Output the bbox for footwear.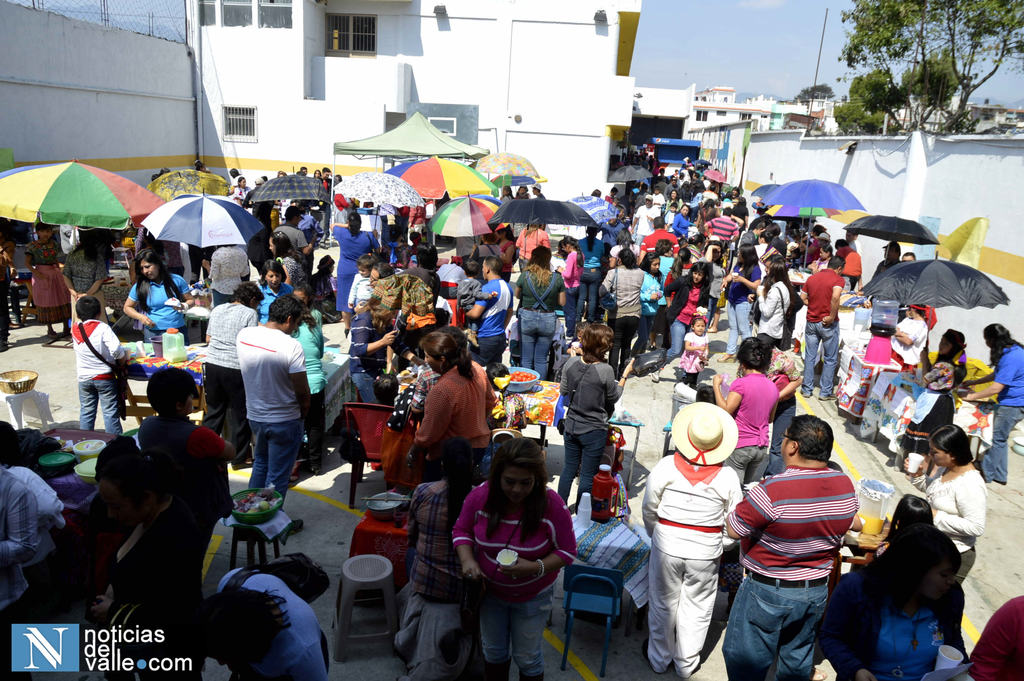
pyautogui.locateOnScreen(716, 354, 739, 367).
